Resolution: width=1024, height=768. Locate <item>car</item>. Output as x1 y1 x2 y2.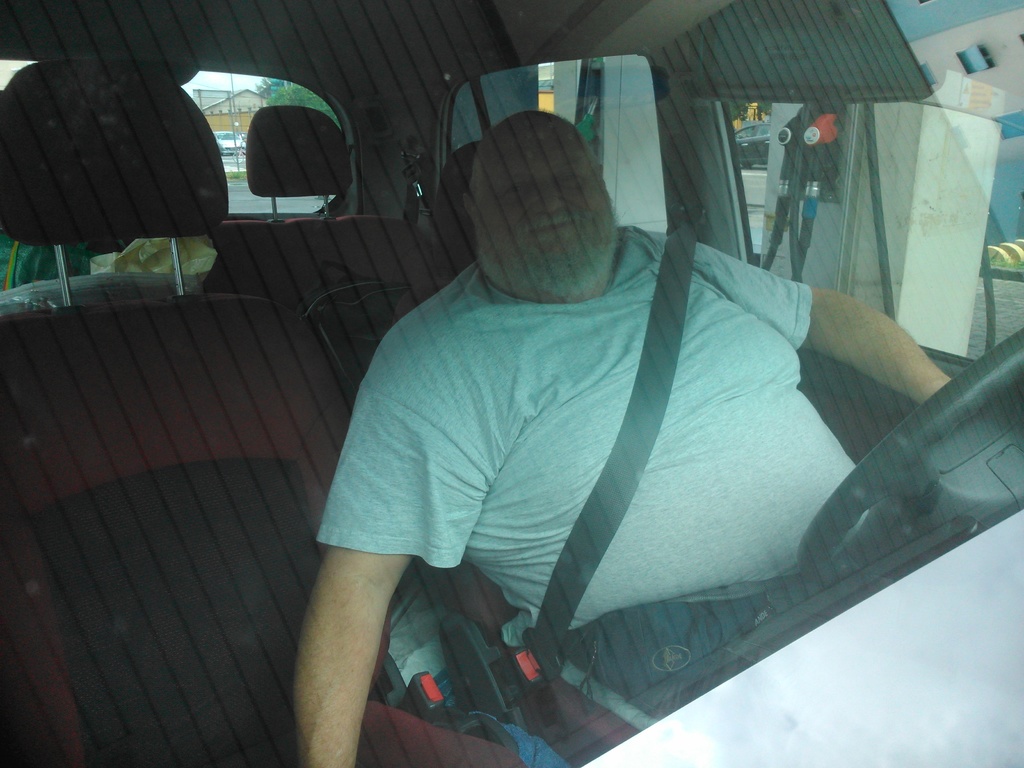
732 121 771 169.
